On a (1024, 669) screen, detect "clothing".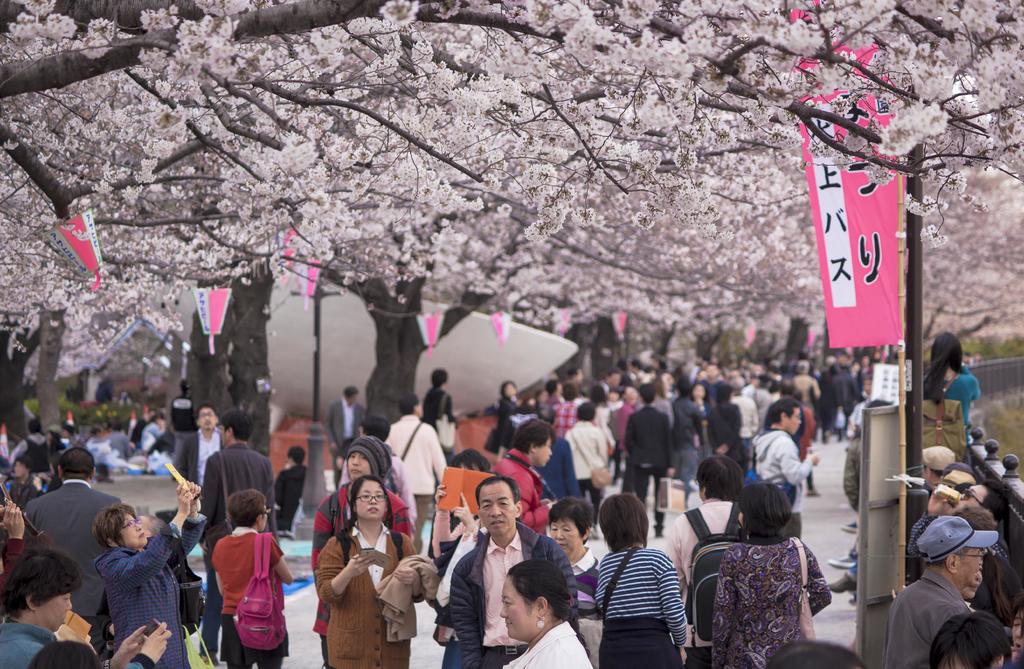
709/392/752/447.
